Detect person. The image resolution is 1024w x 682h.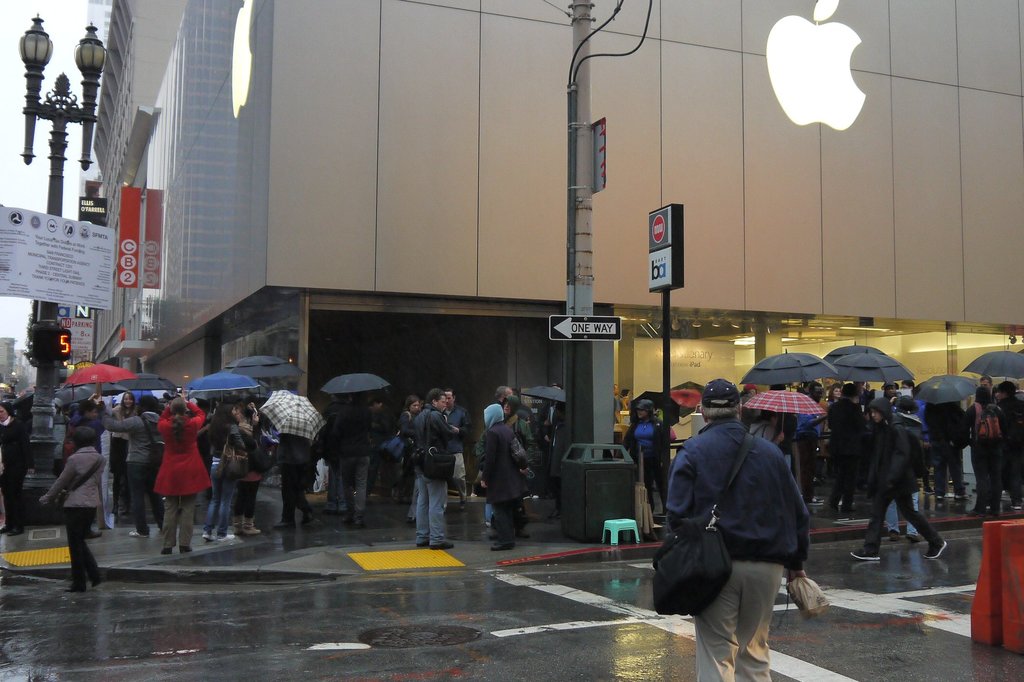
(left=665, top=375, right=805, bottom=681).
